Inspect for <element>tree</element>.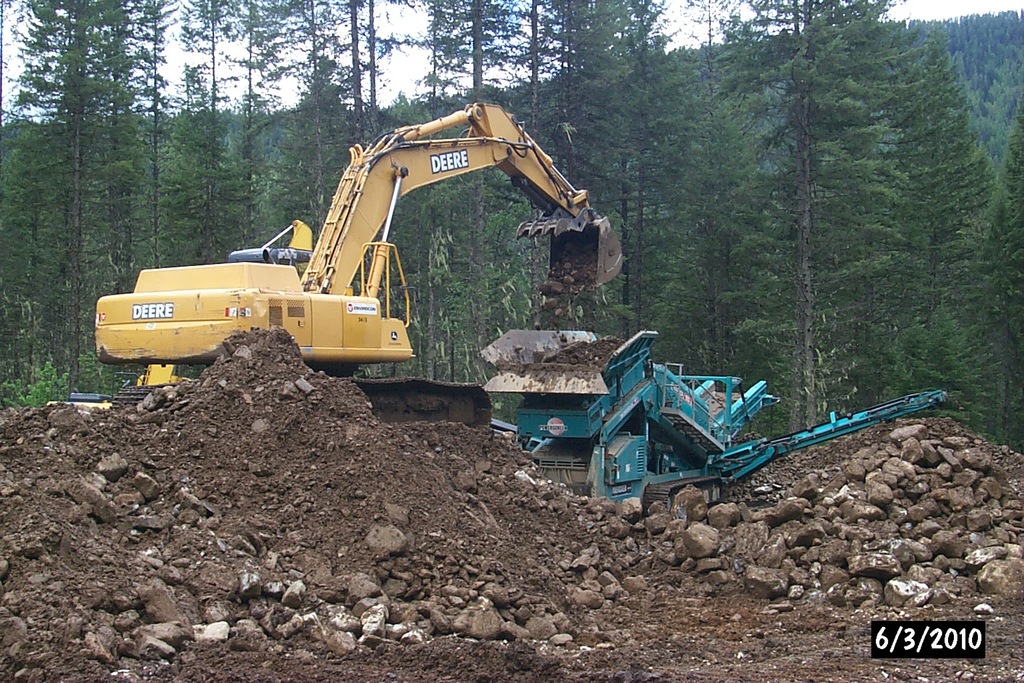
Inspection: [left=583, top=0, right=781, bottom=354].
